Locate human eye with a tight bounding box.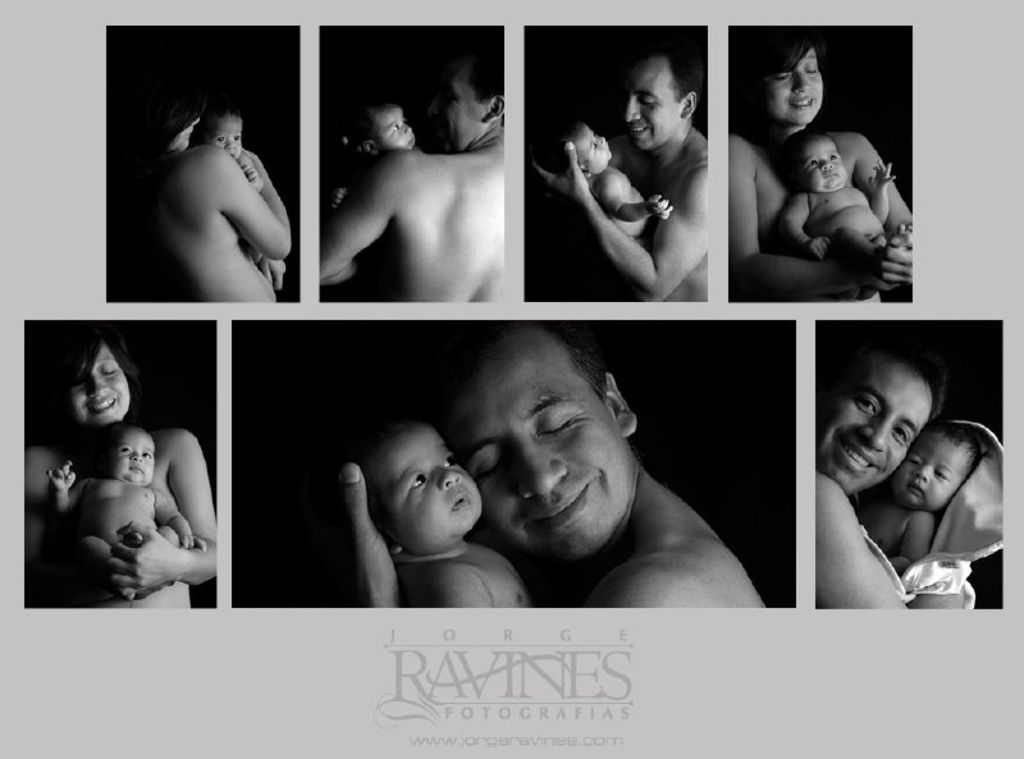
891, 425, 910, 445.
